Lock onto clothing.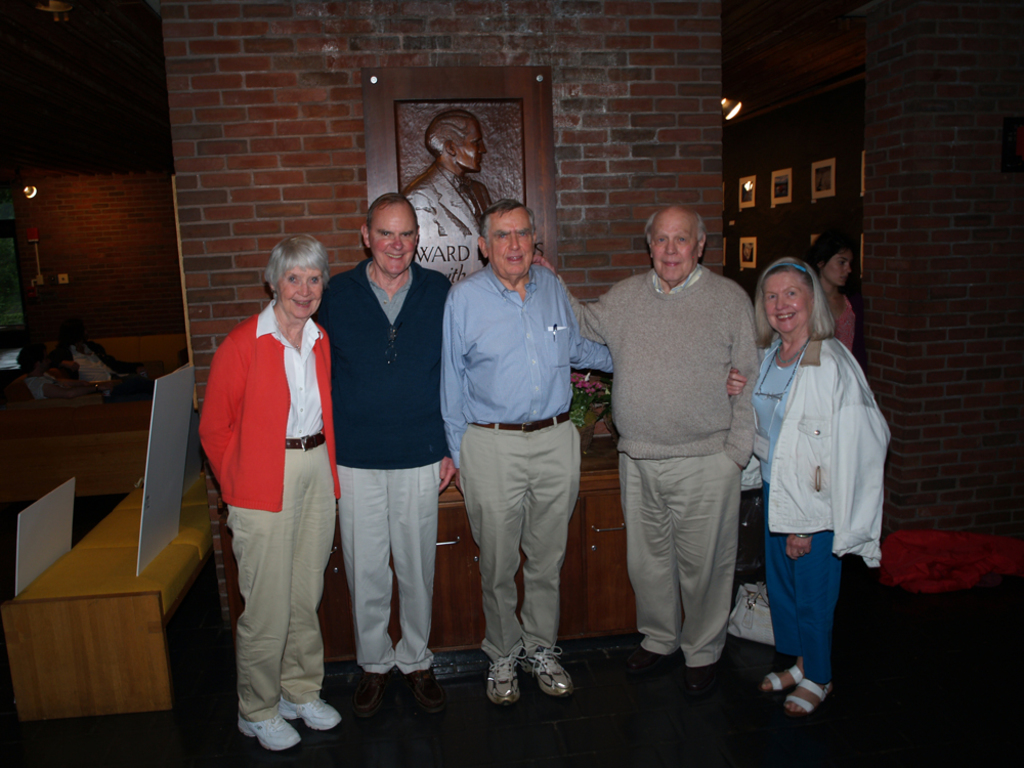
Locked: box=[312, 254, 451, 670].
